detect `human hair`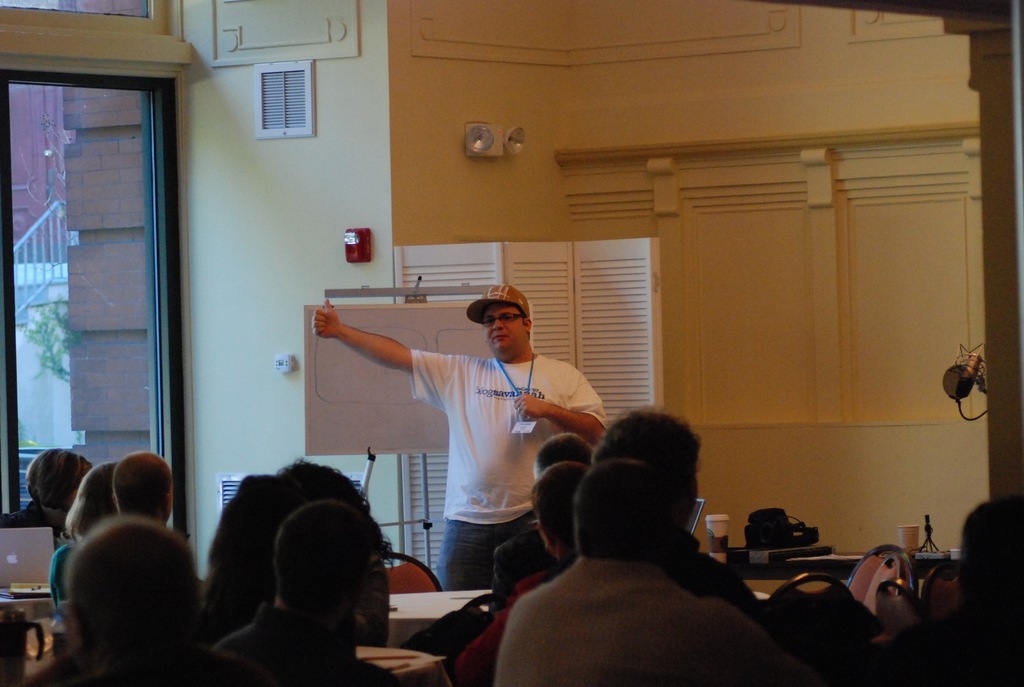
[278,500,385,619]
